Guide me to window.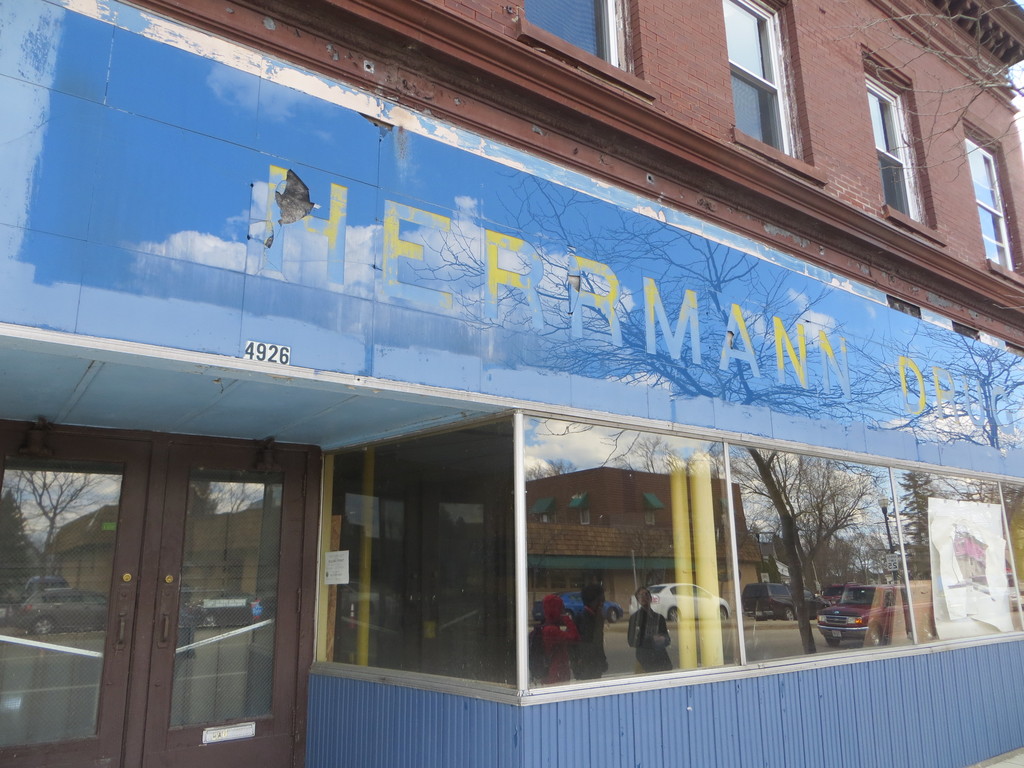
Guidance: <region>517, 0, 666, 99</region>.
